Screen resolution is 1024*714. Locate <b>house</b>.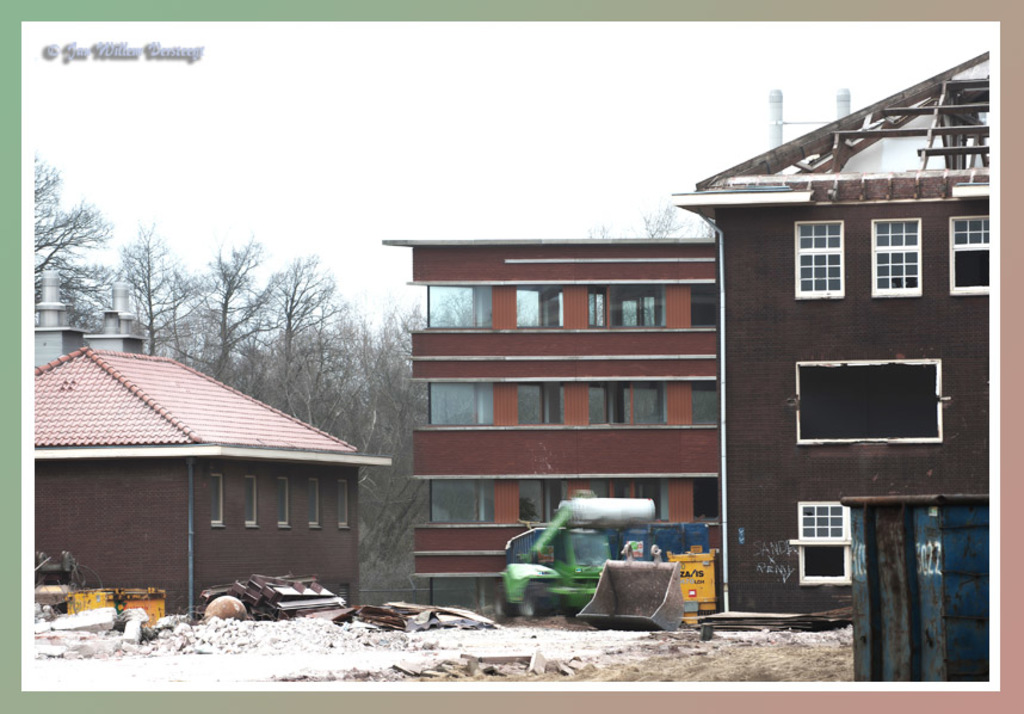
bbox=[662, 44, 995, 630].
